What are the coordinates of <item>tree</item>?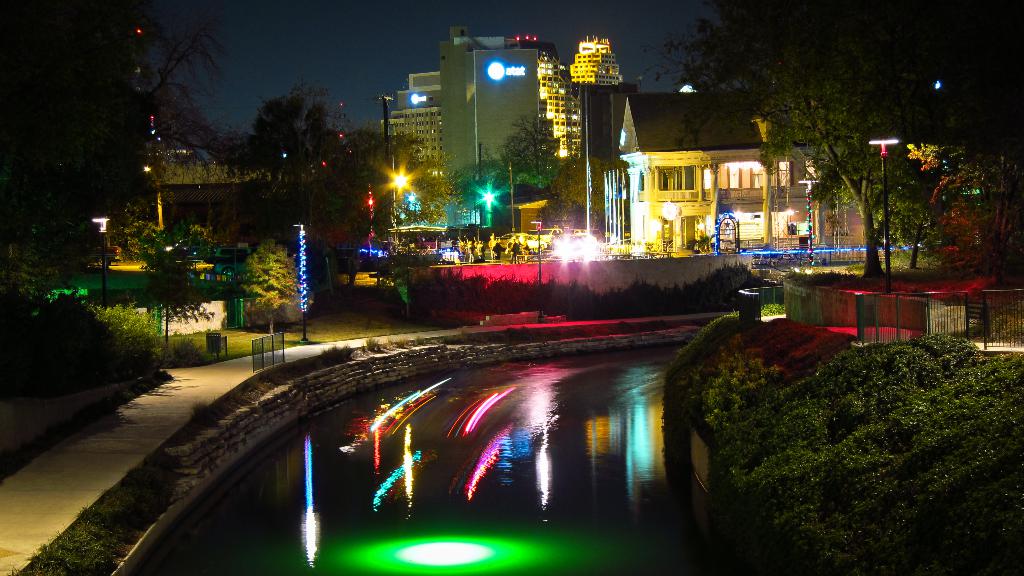
bbox=[237, 85, 344, 220].
